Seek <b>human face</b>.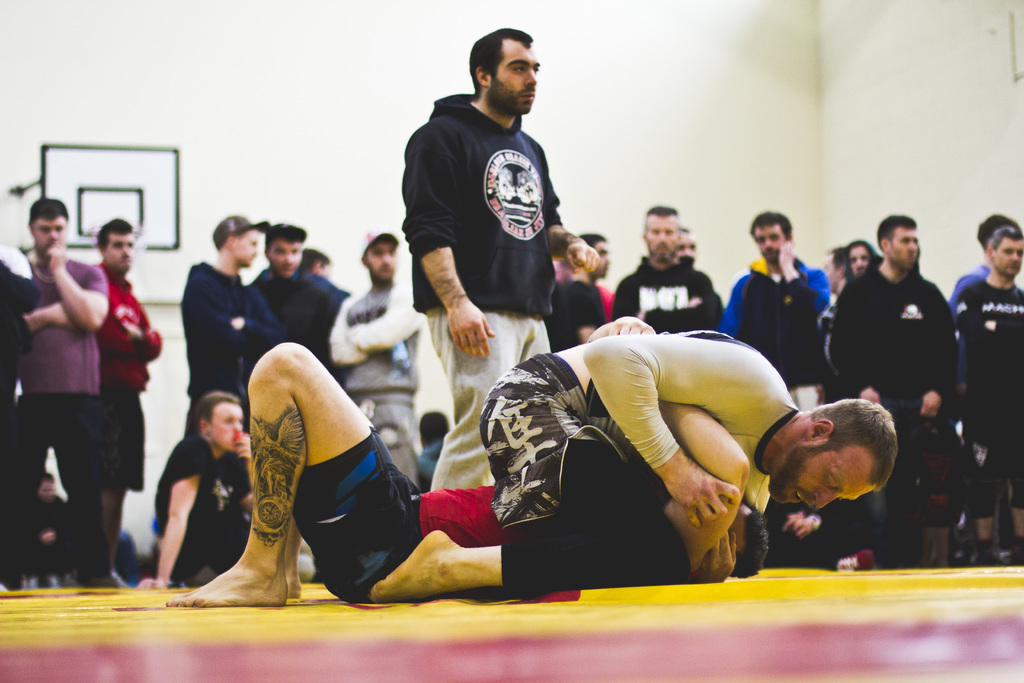
region(237, 231, 258, 265).
